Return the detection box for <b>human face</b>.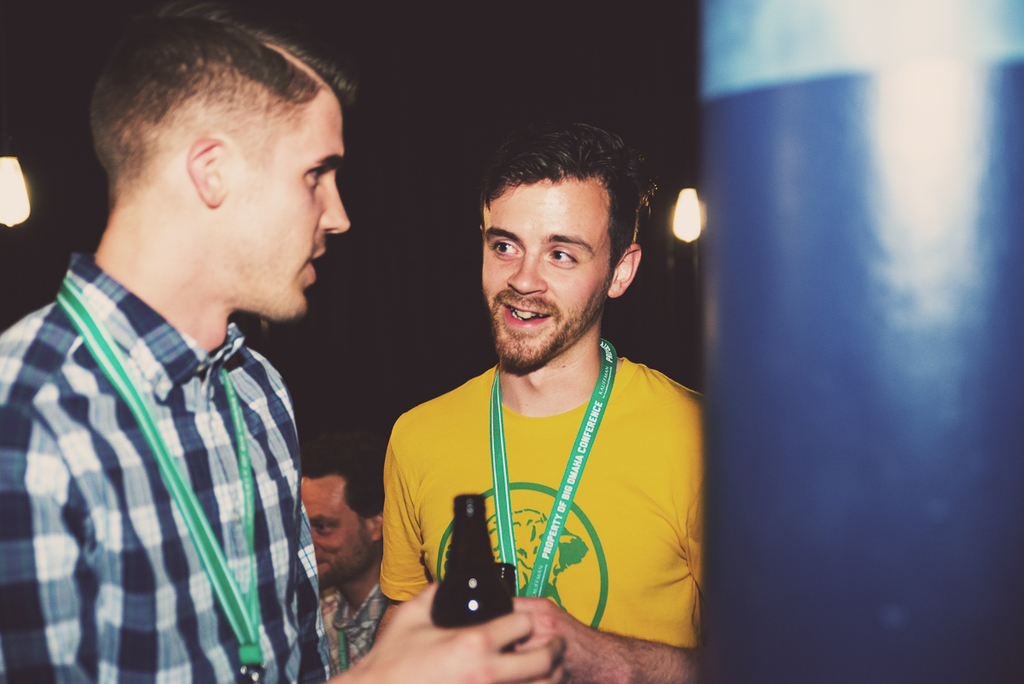
detection(305, 480, 367, 589).
